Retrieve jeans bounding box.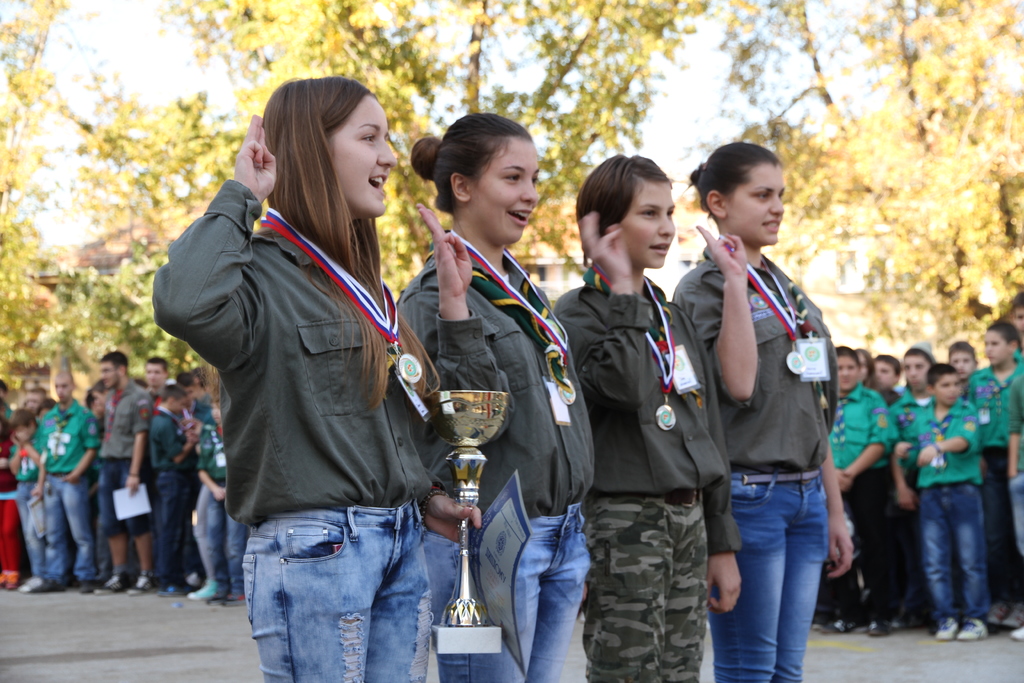
Bounding box: select_region(150, 464, 189, 582).
